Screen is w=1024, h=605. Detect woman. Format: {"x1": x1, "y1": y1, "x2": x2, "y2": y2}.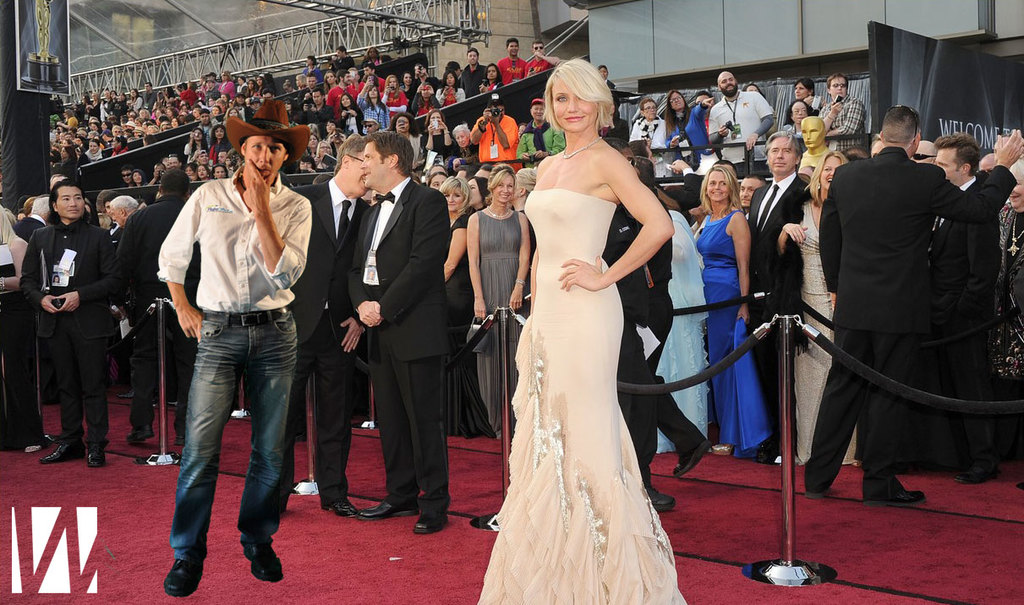
{"x1": 320, "y1": 139, "x2": 334, "y2": 168}.
